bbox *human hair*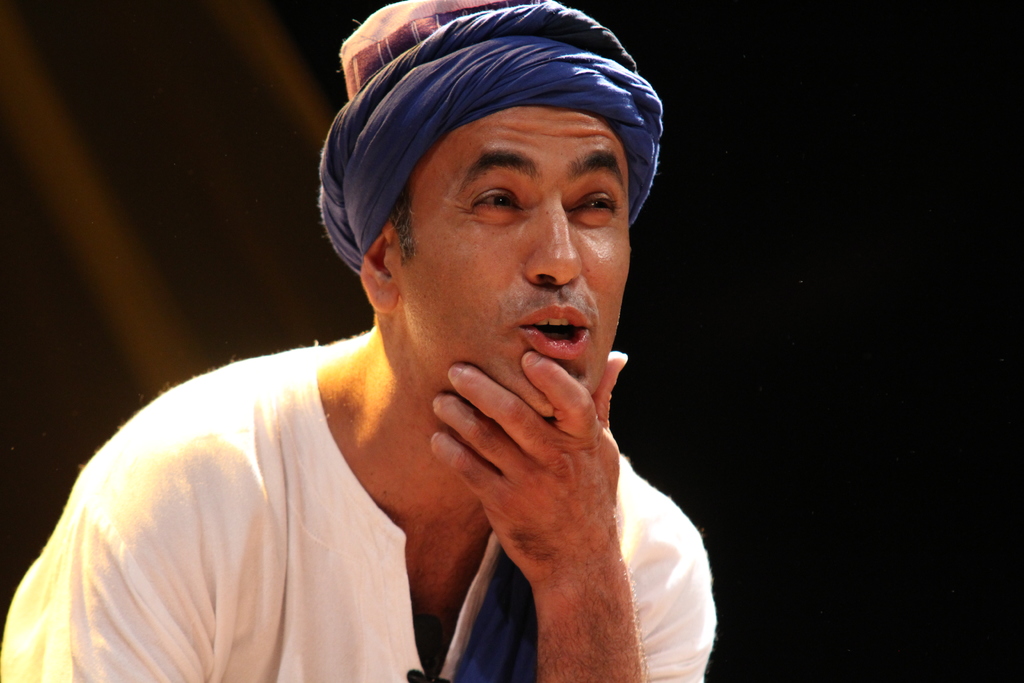
[310, 24, 653, 373]
